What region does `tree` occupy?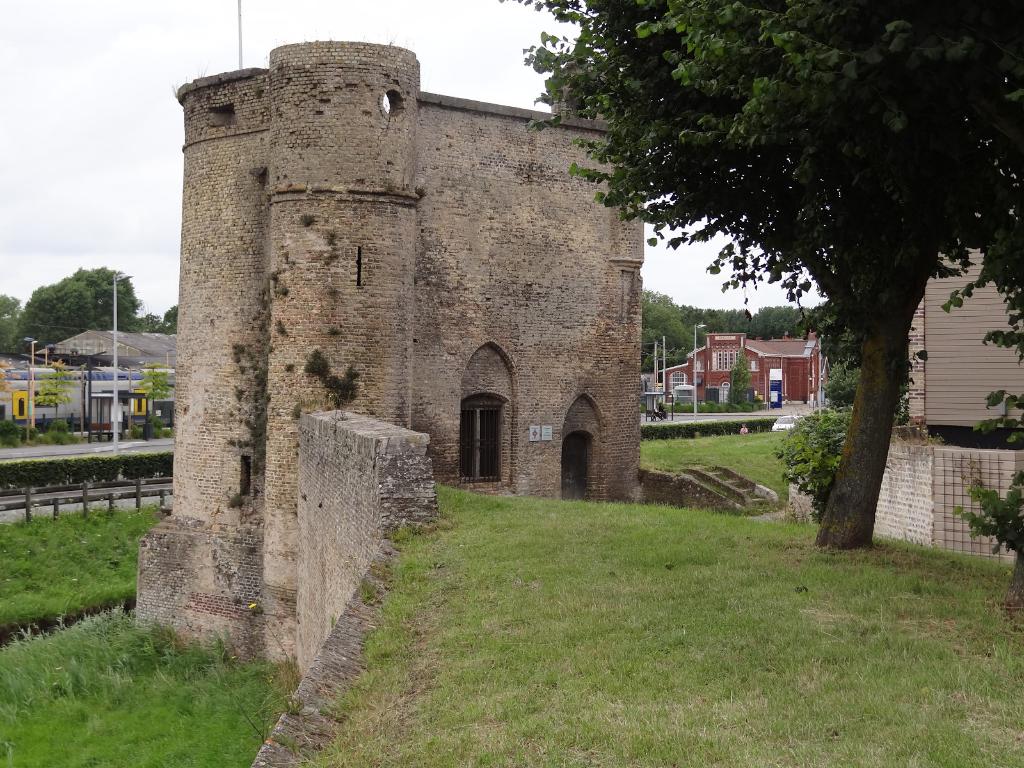
(551, 15, 1002, 470).
